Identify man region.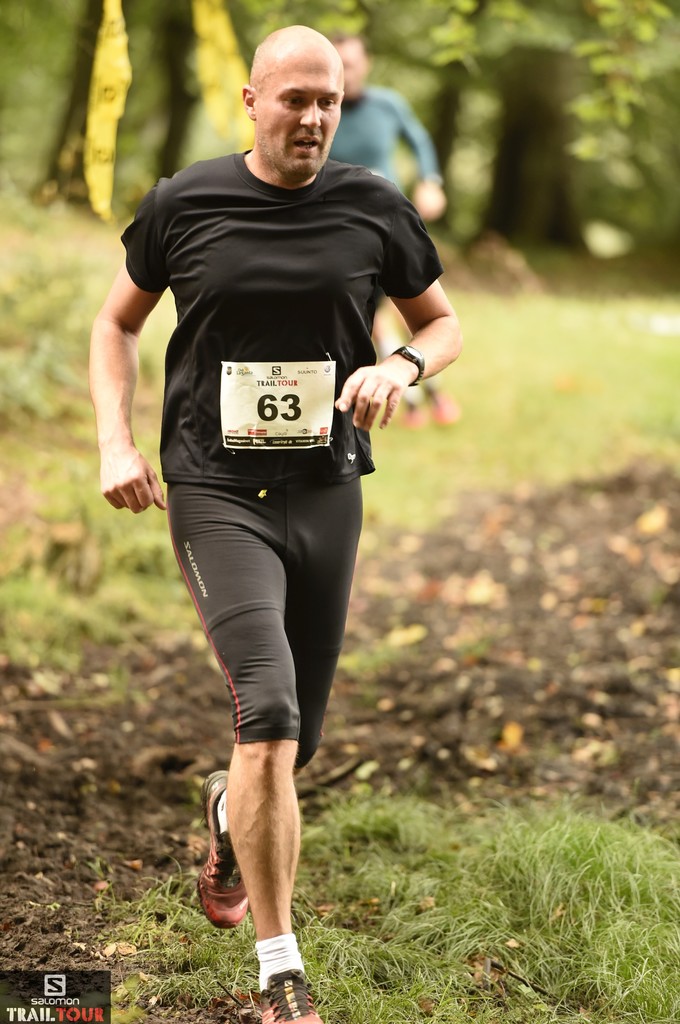
Region: pyautogui.locateOnScreen(85, 22, 463, 1023).
